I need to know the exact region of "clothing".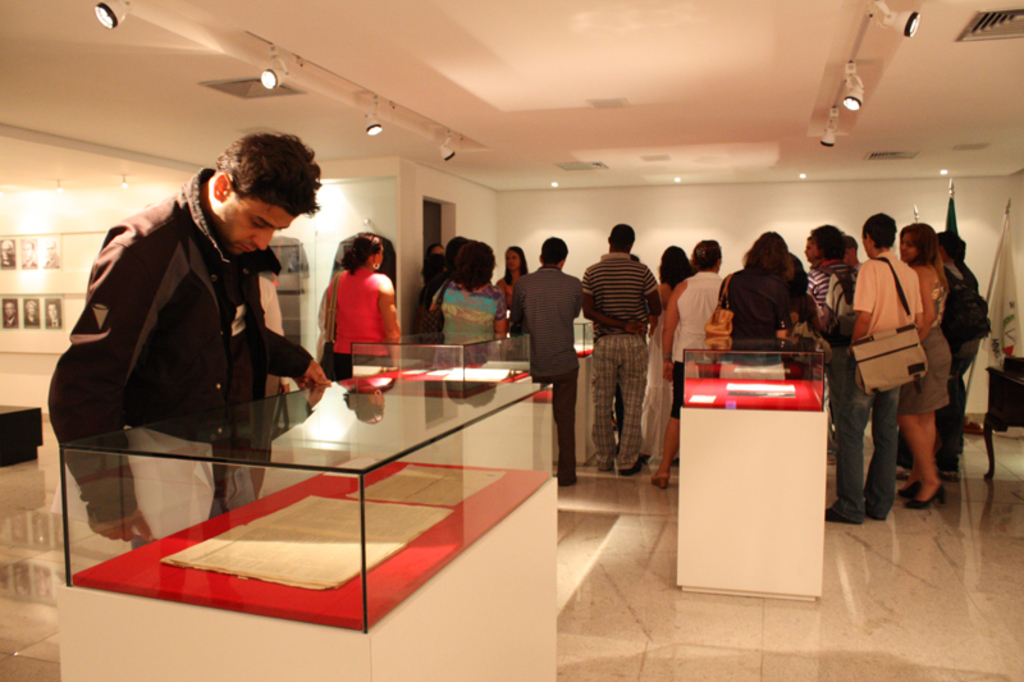
Region: {"left": 321, "top": 267, "right": 388, "bottom": 380}.
